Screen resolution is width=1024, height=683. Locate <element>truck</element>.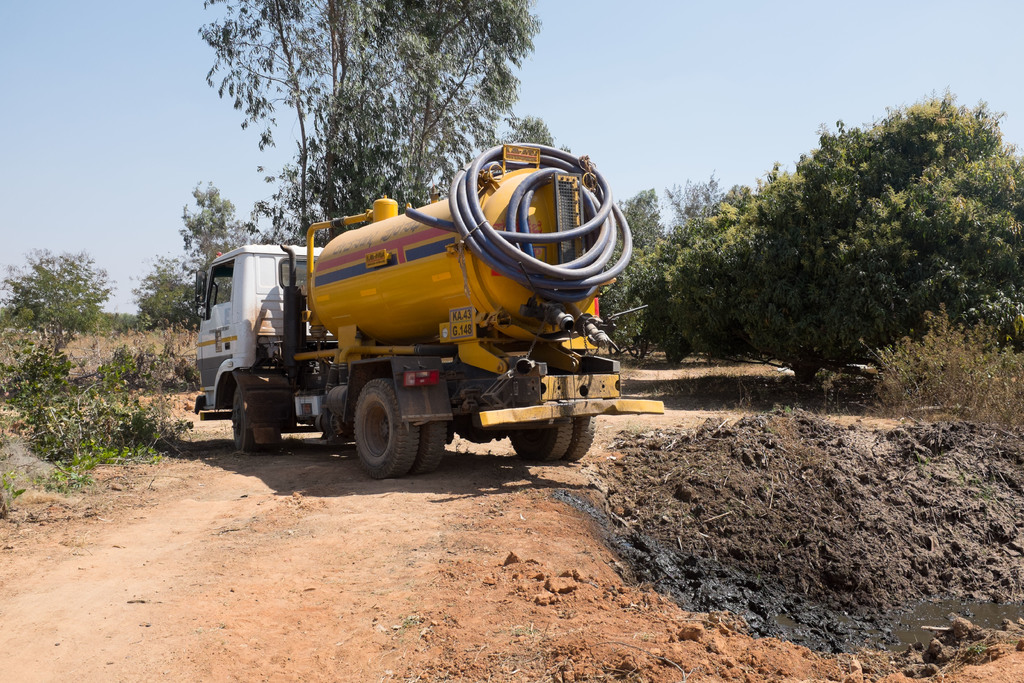
(195,138,664,477).
